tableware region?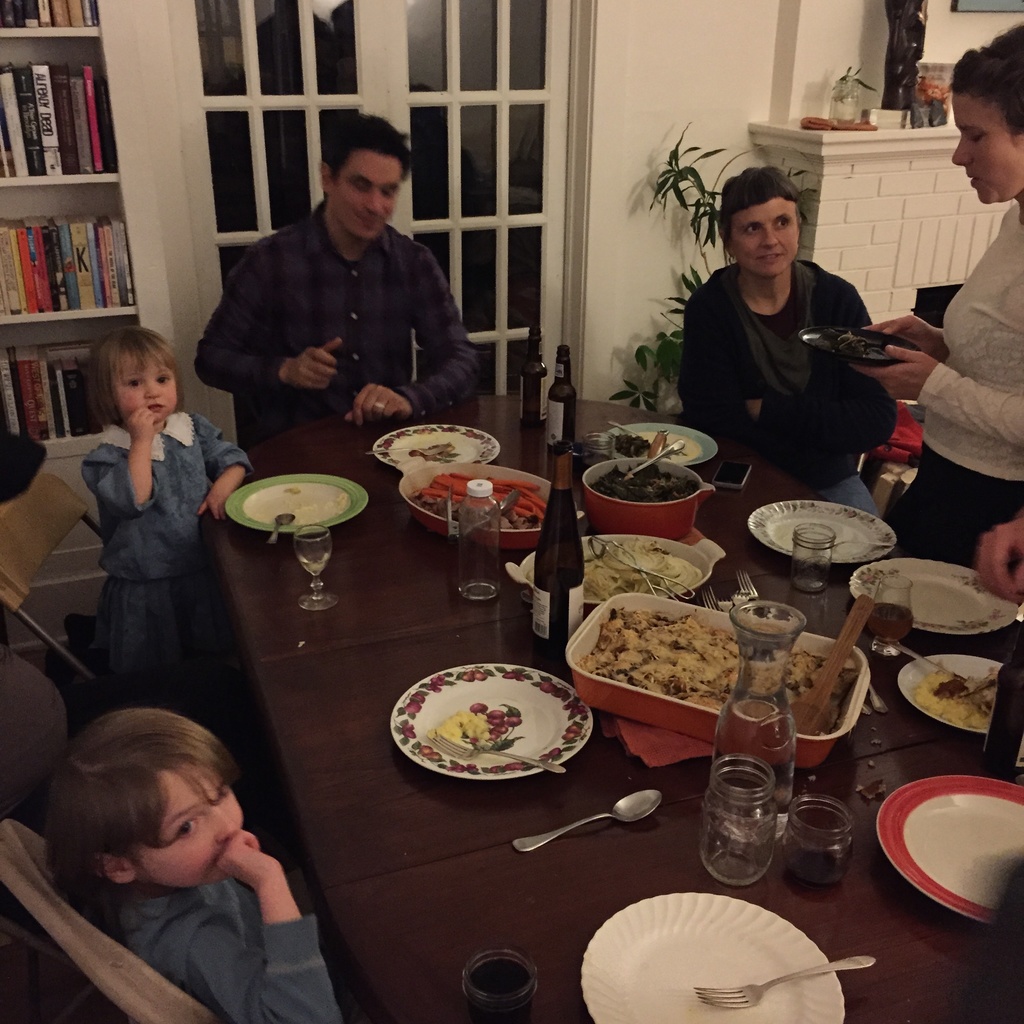
bbox(457, 952, 536, 1023)
